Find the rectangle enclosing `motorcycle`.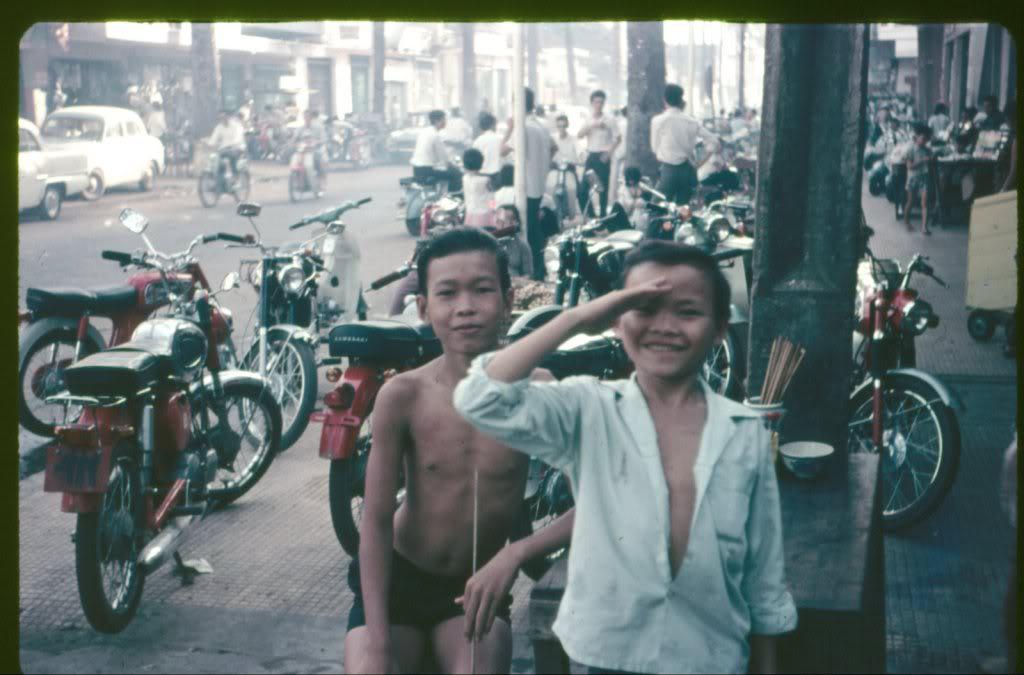
x1=312, y1=264, x2=439, y2=560.
